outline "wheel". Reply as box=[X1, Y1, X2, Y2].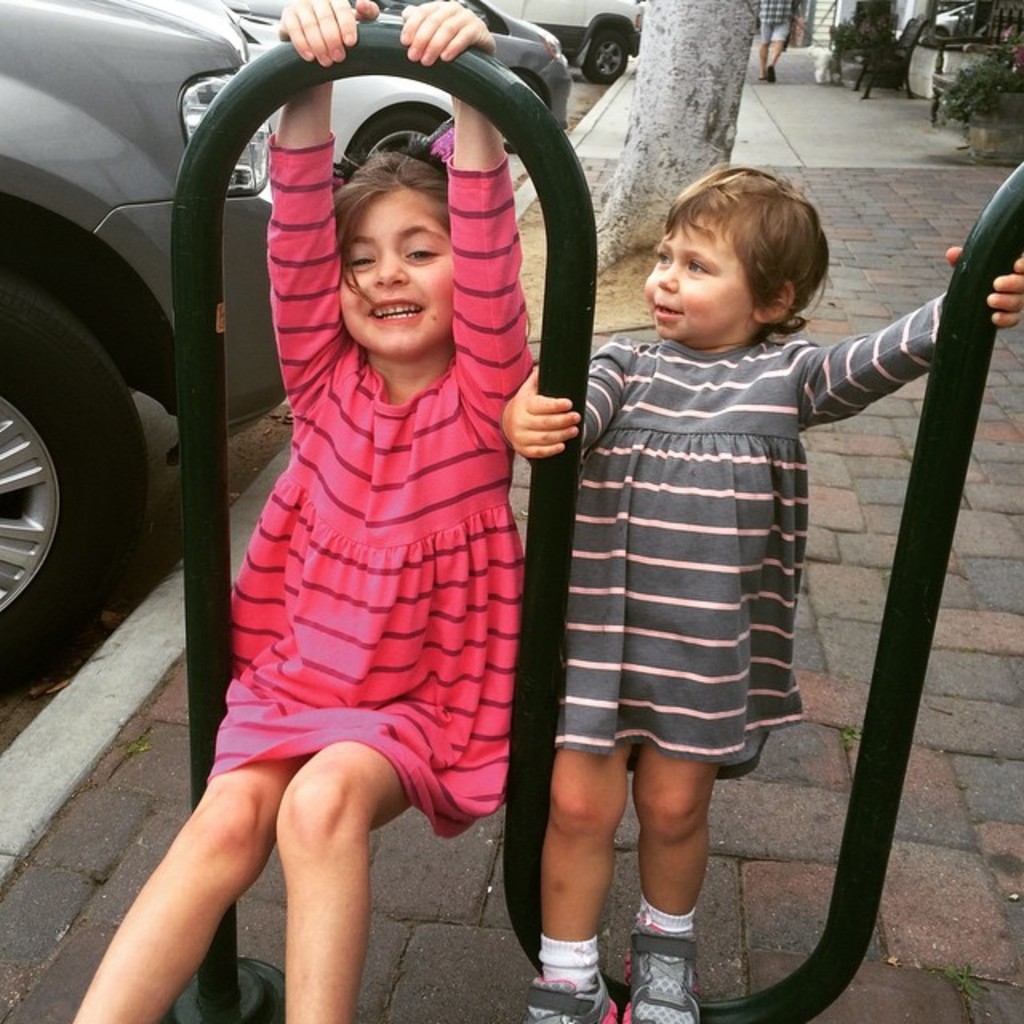
box=[14, 270, 162, 614].
